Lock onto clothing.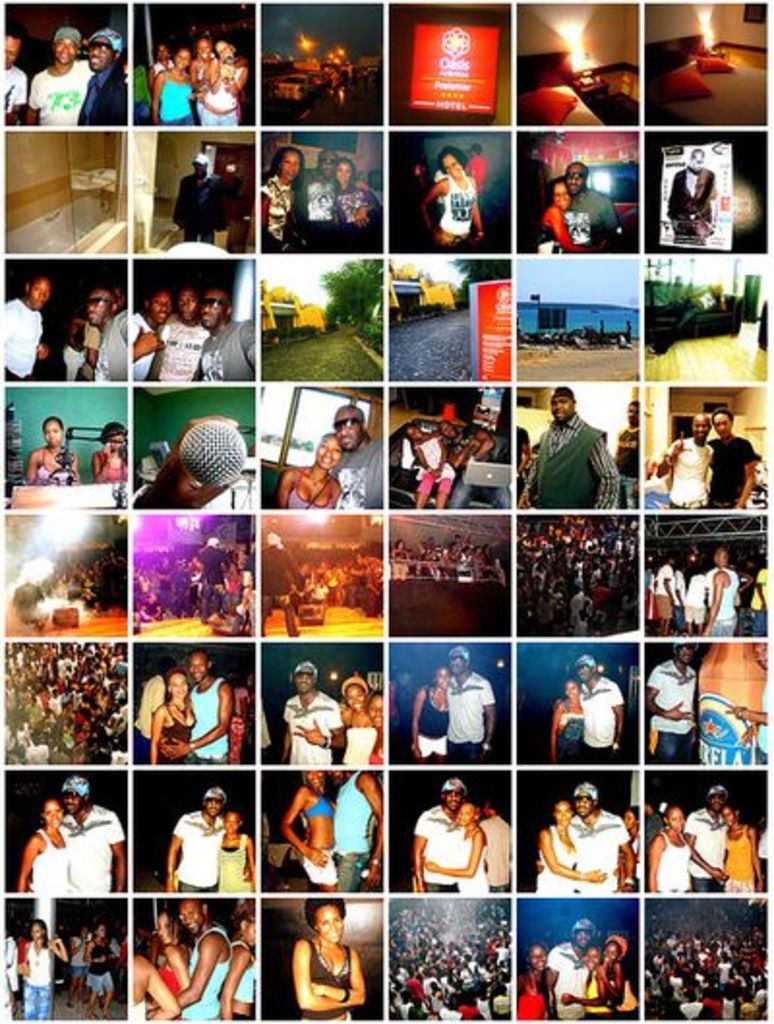
Locked: bbox(296, 168, 339, 250).
